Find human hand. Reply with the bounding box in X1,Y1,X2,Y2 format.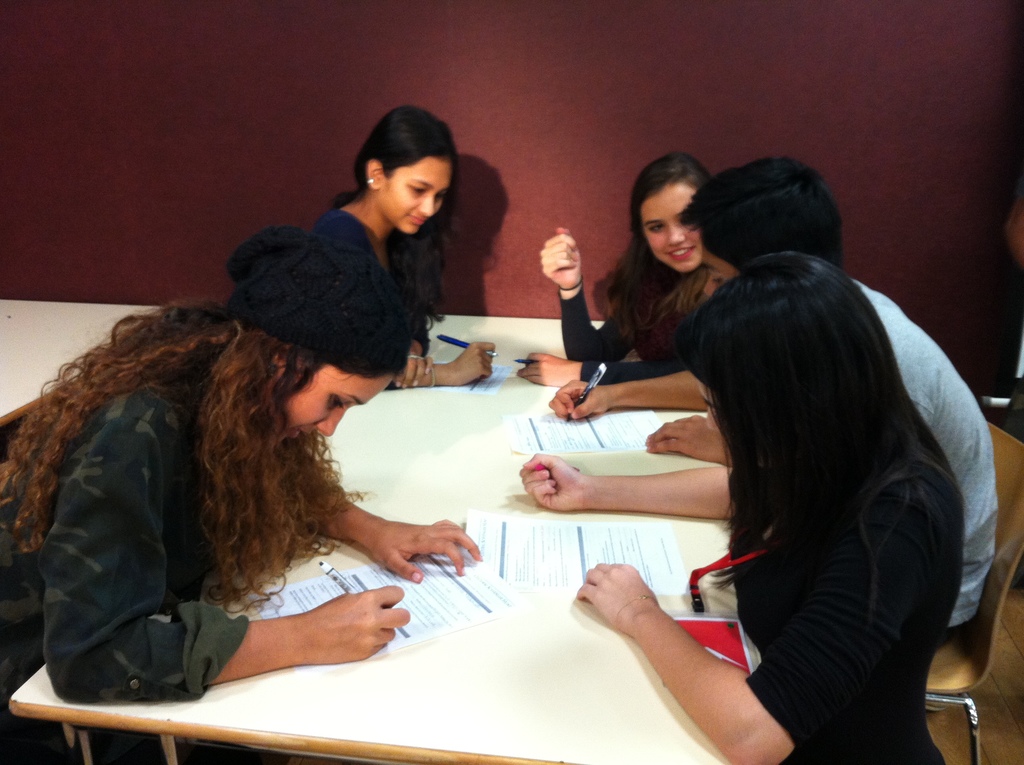
513,351,577,389.
